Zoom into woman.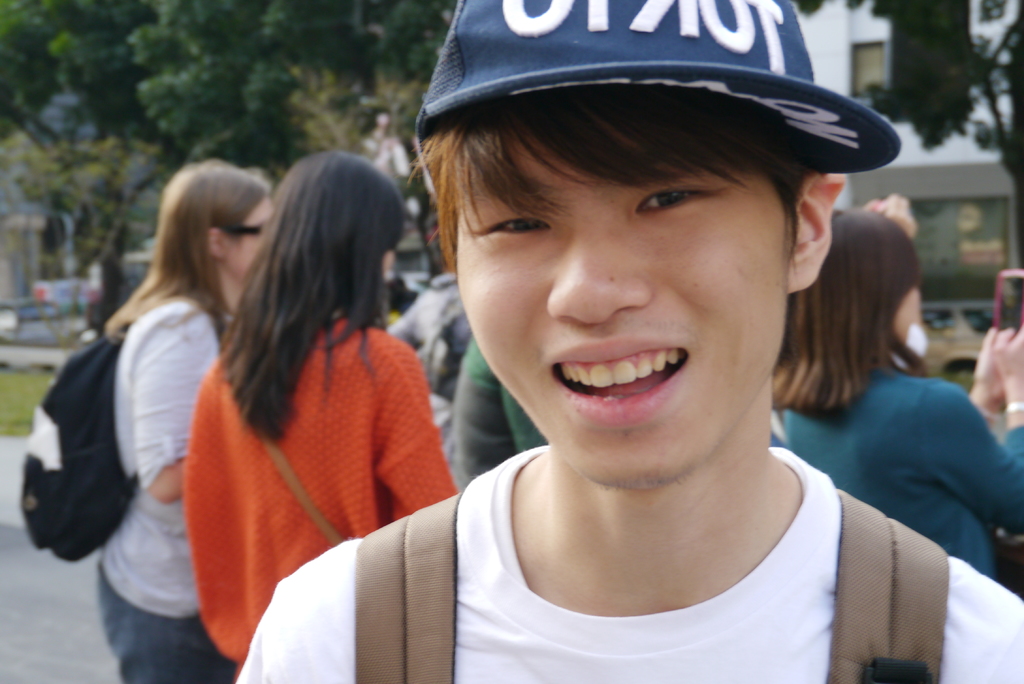
Zoom target: [left=93, top=156, right=275, bottom=683].
